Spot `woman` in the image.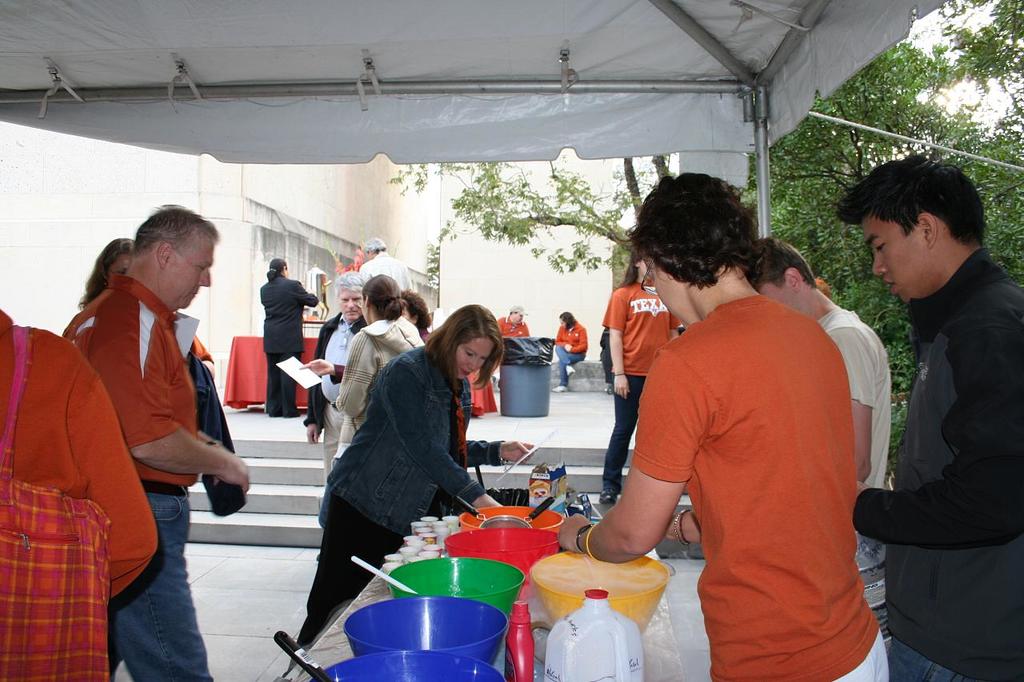
`woman` found at (551, 310, 590, 390).
